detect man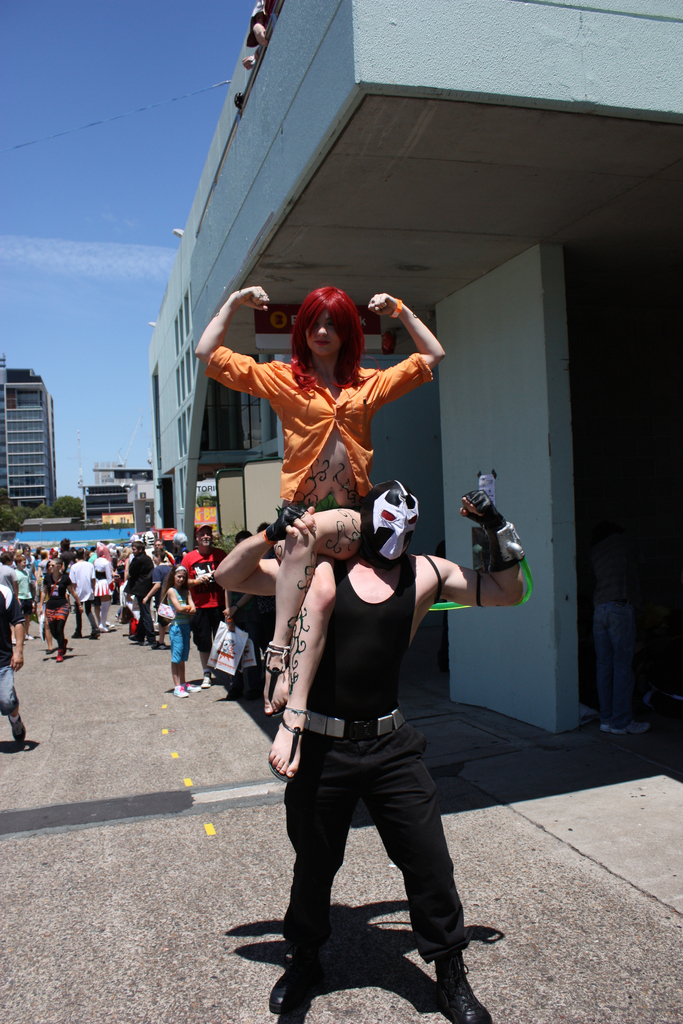
BBox(124, 542, 160, 647)
